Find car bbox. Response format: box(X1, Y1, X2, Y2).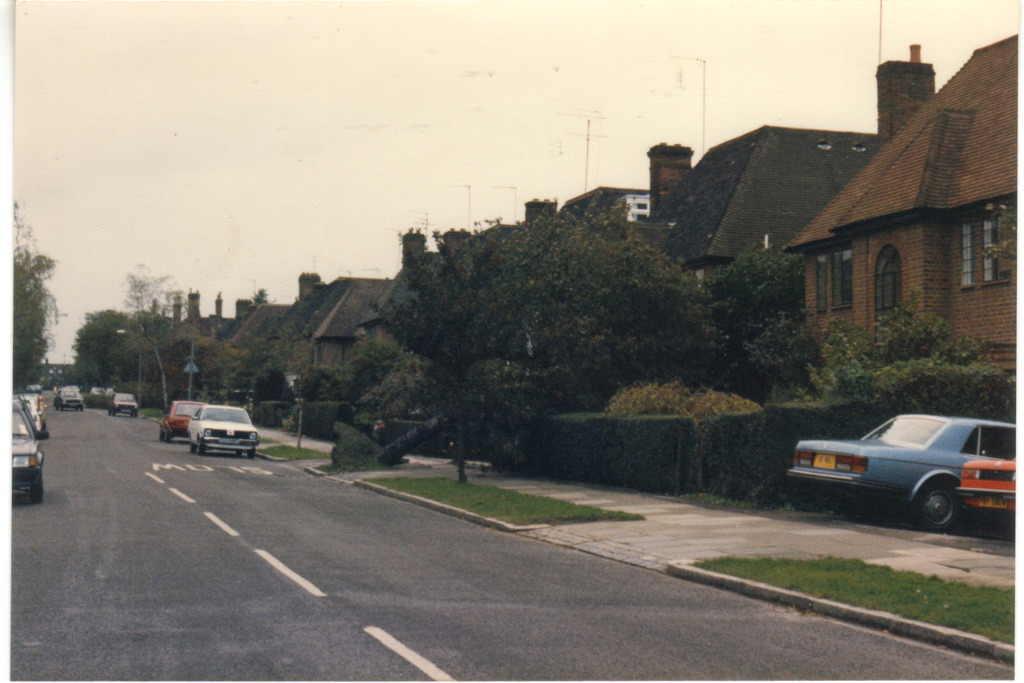
box(24, 392, 49, 430).
